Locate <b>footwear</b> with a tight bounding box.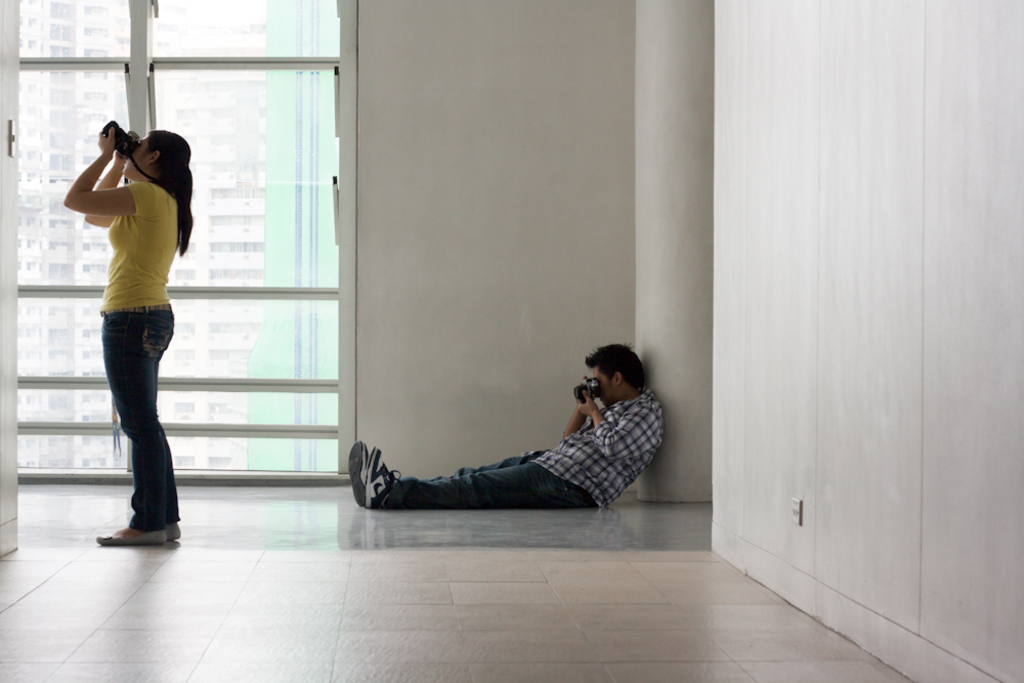
x1=93, y1=527, x2=162, y2=547.
